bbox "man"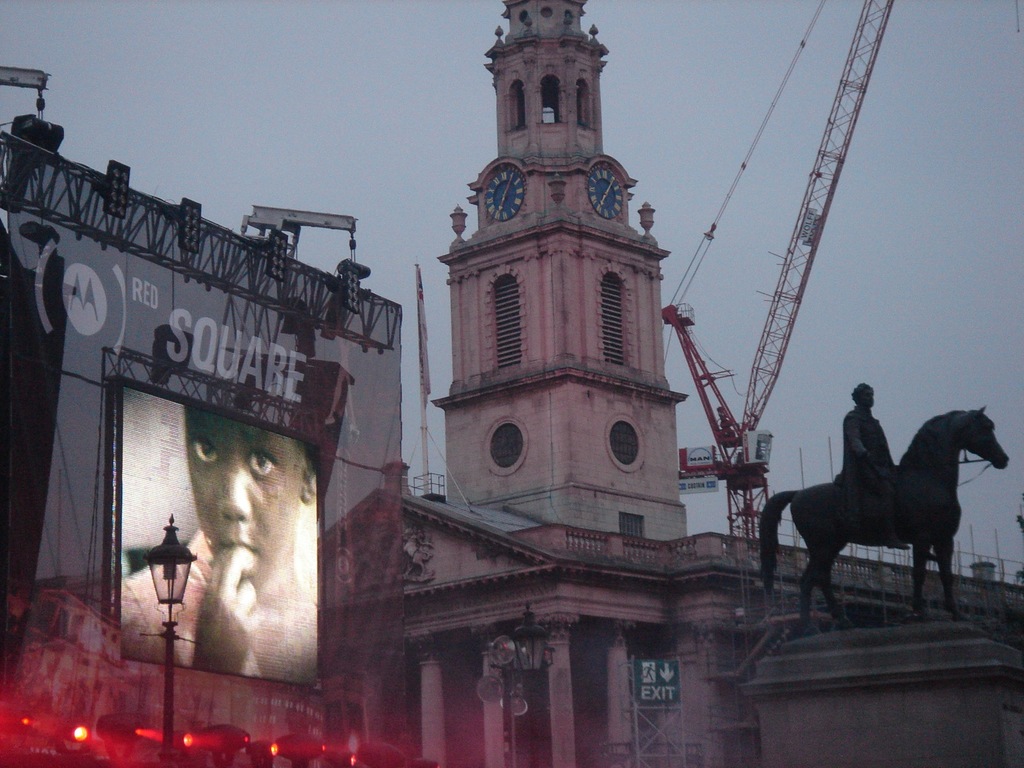
(843, 383, 911, 552)
